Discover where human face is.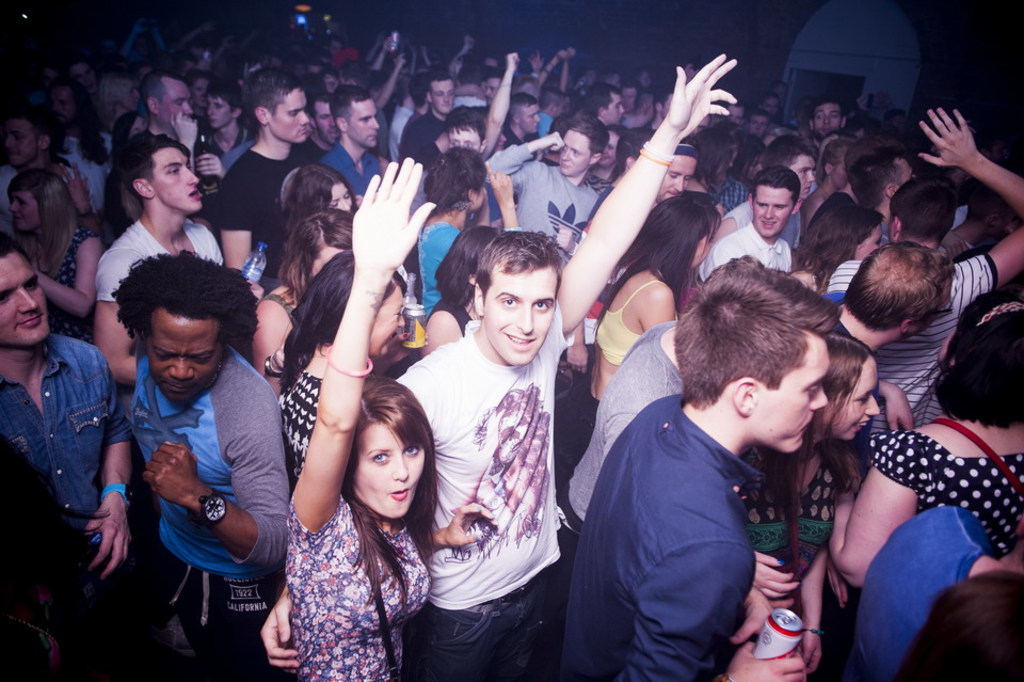
Discovered at box(5, 255, 53, 358).
